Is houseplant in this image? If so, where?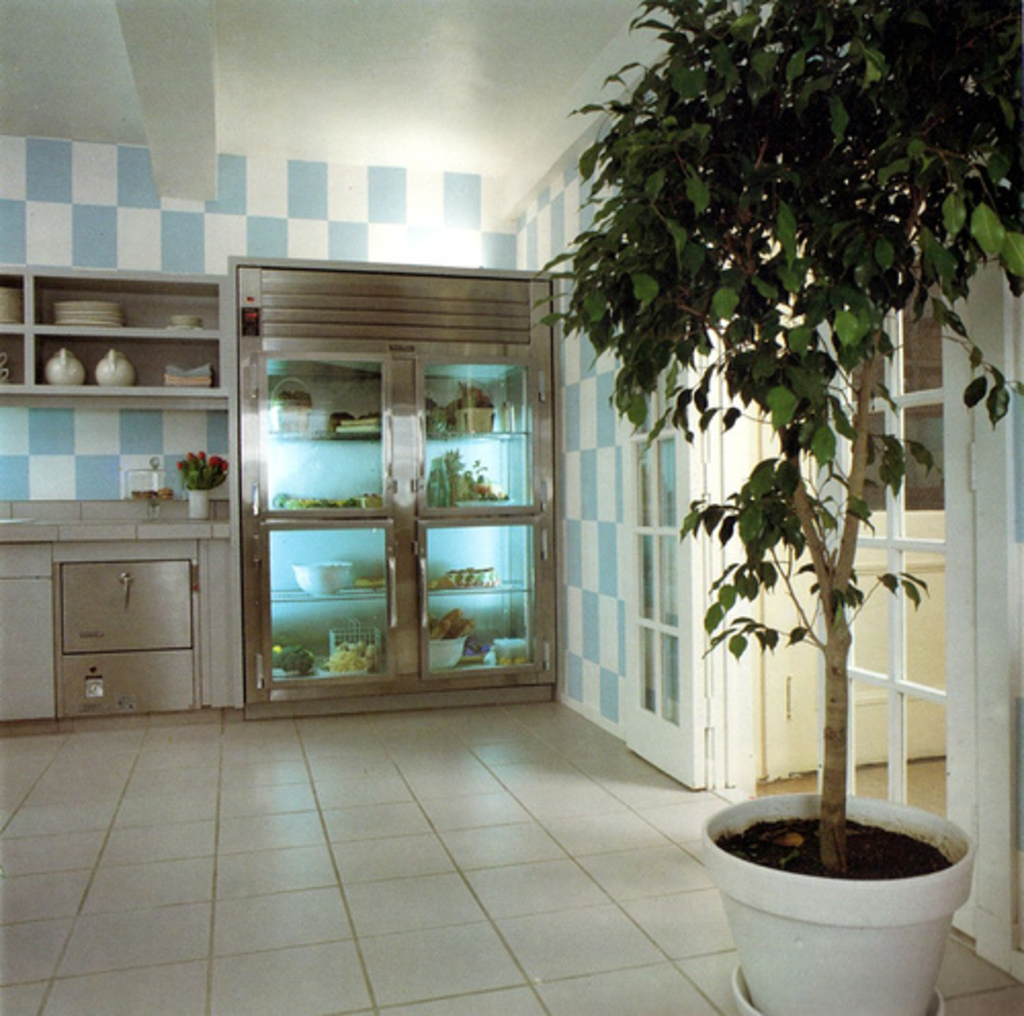
Yes, at select_region(524, 0, 1022, 869).
